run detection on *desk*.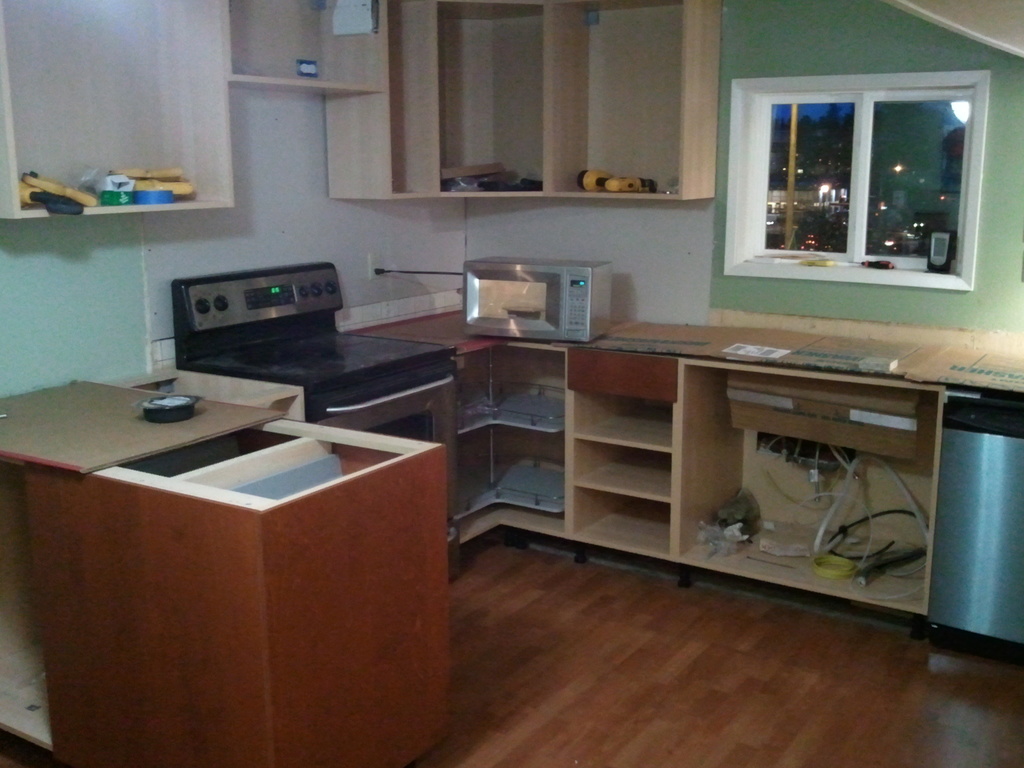
Result: x1=172 y1=314 x2=1023 y2=647.
